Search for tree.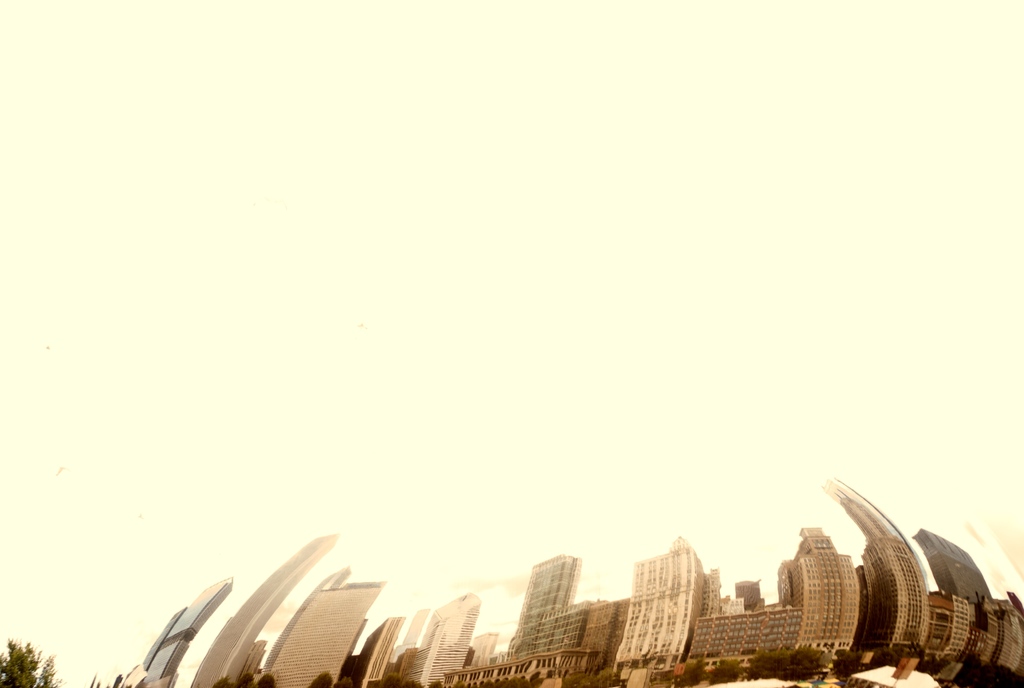
Found at x1=0, y1=641, x2=65, y2=687.
